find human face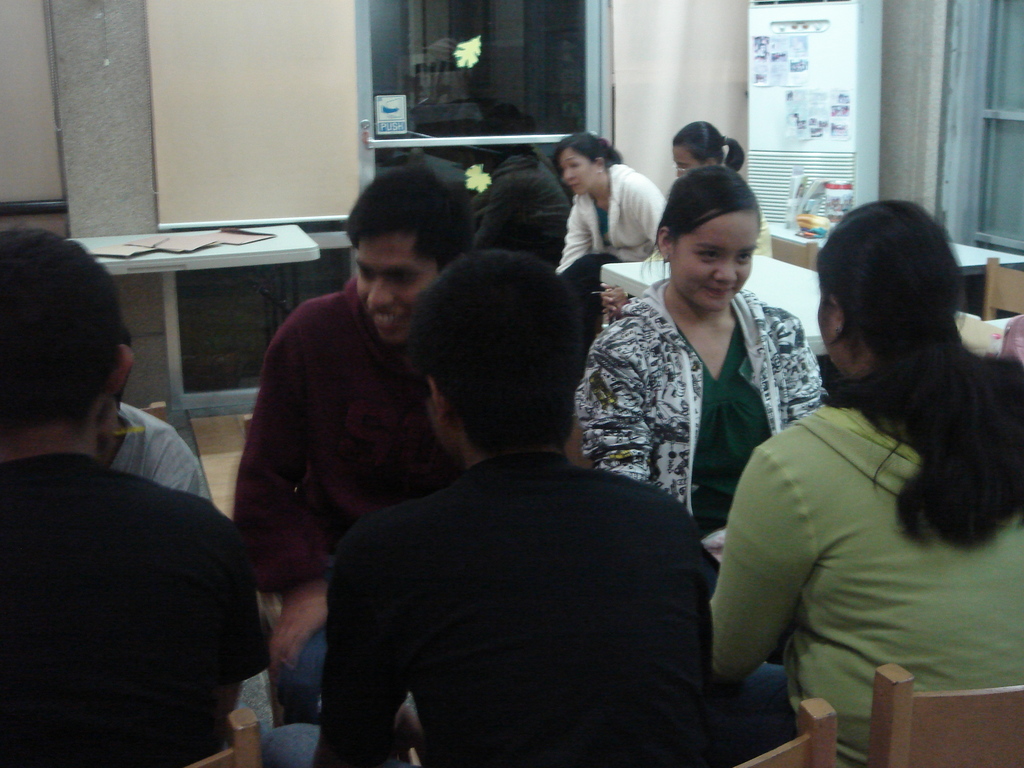
562,141,598,196
